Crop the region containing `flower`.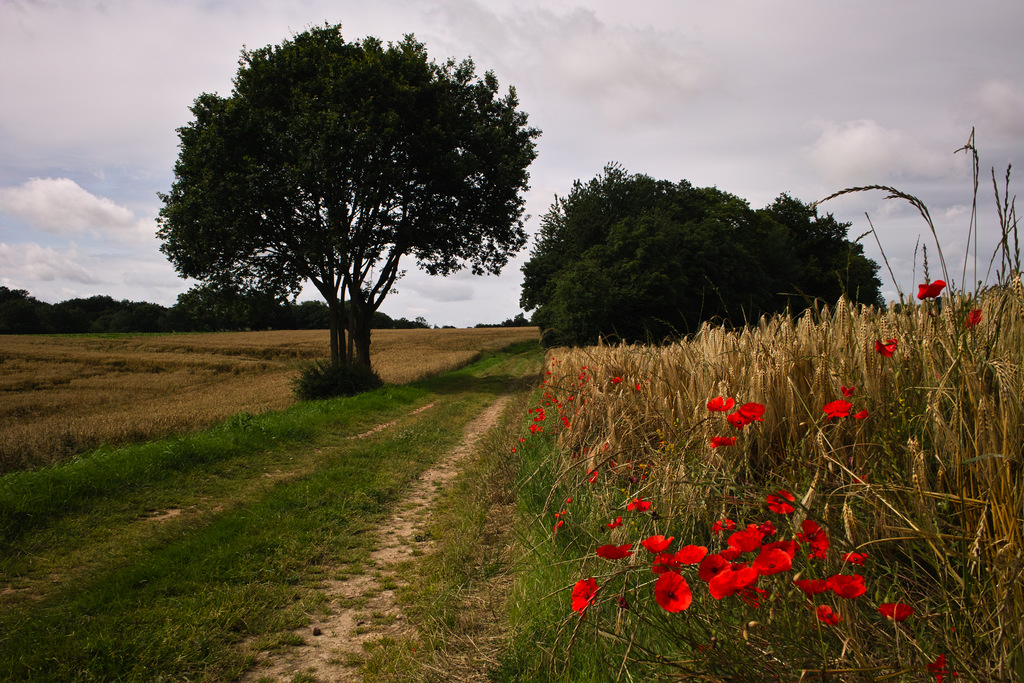
Crop region: select_region(843, 549, 869, 566).
